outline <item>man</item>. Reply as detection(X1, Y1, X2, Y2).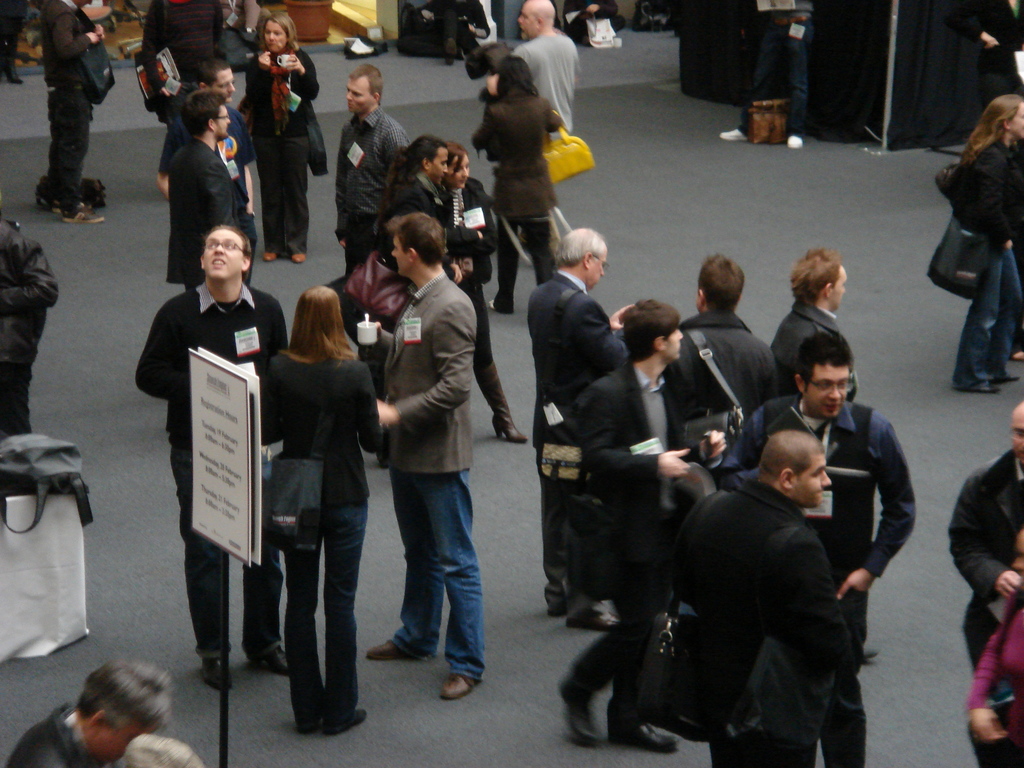
detection(521, 221, 640, 628).
